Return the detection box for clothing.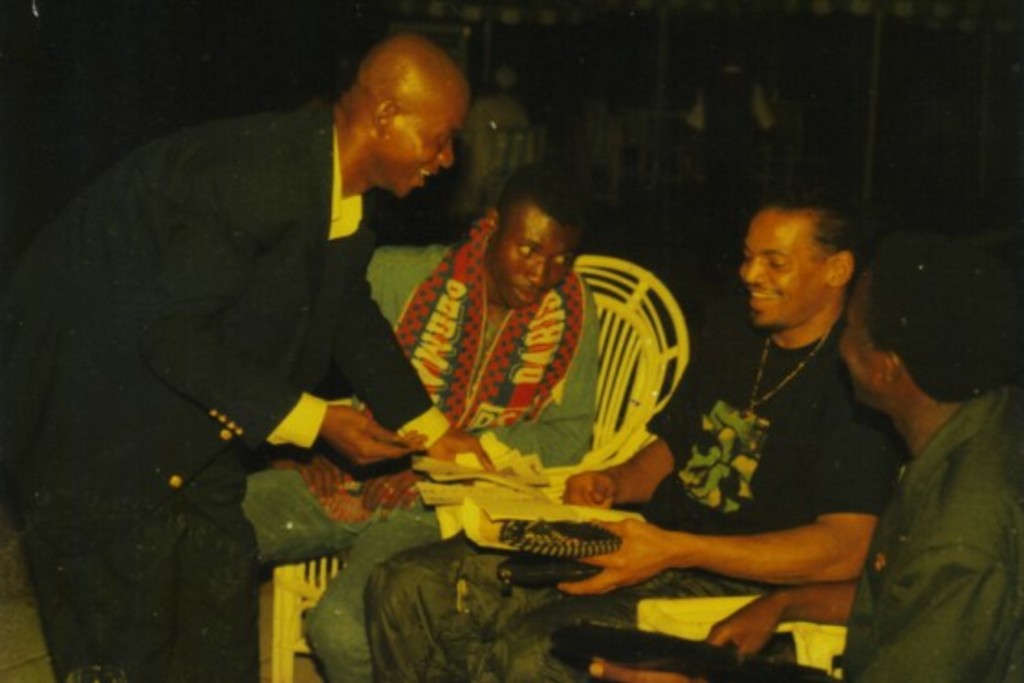
left=227, top=231, right=658, bottom=676.
